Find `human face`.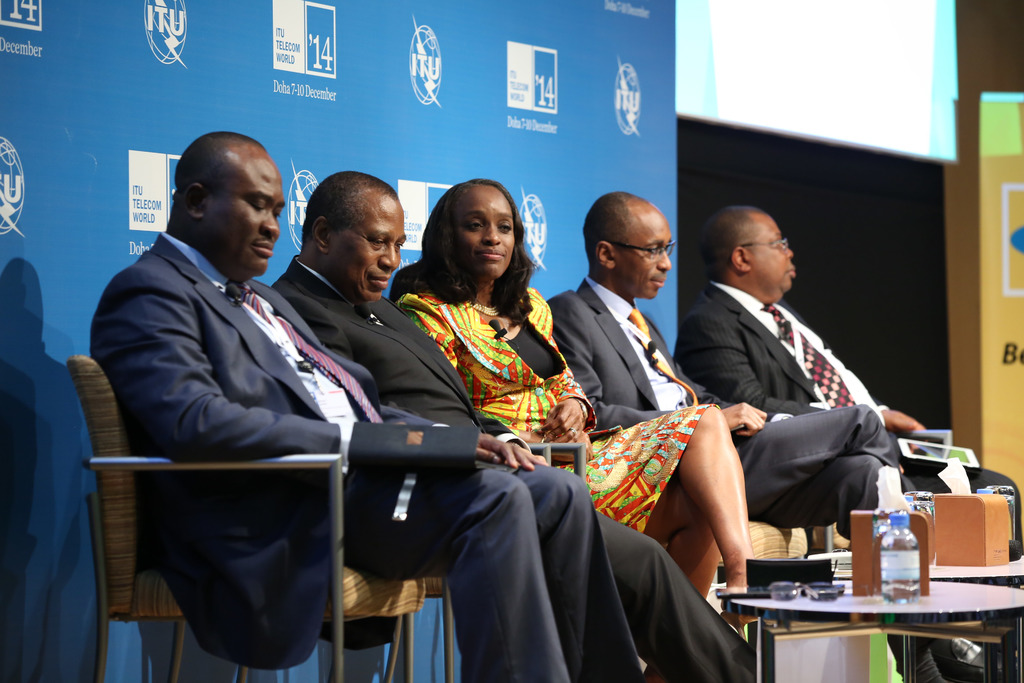
<box>751,217,793,292</box>.
